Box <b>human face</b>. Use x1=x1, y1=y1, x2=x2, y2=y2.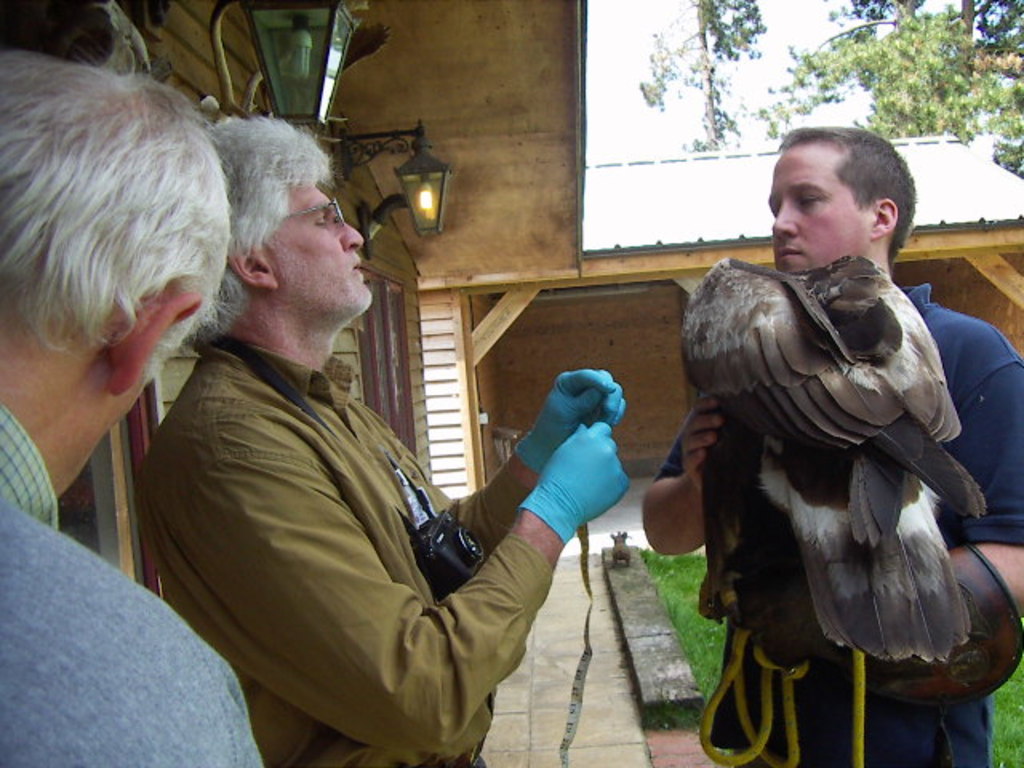
x1=261, y1=184, x2=371, y2=310.
